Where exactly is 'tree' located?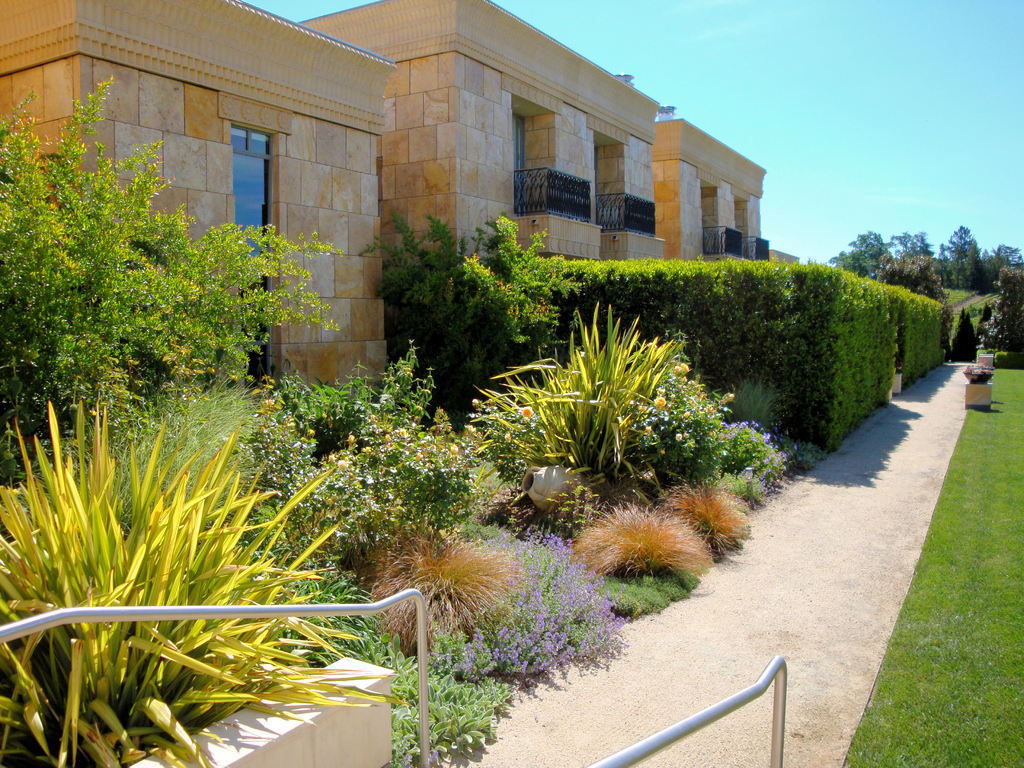
Its bounding box is 360,214,571,373.
